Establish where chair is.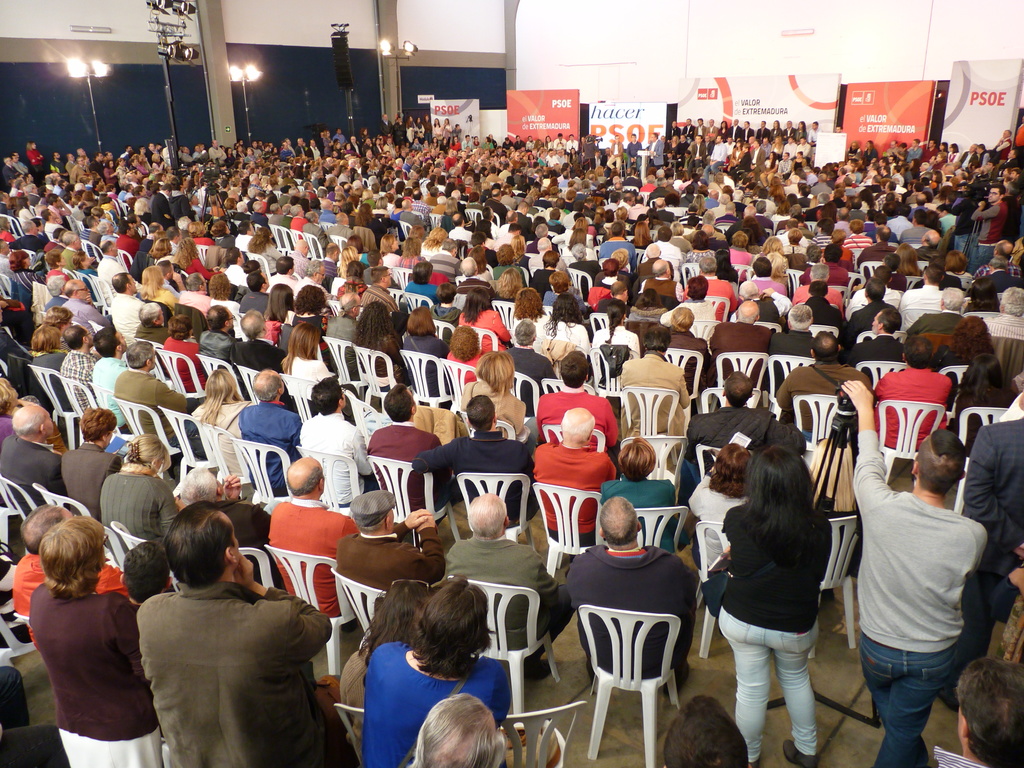
Established at select_region(874, 403, 948, 488).
